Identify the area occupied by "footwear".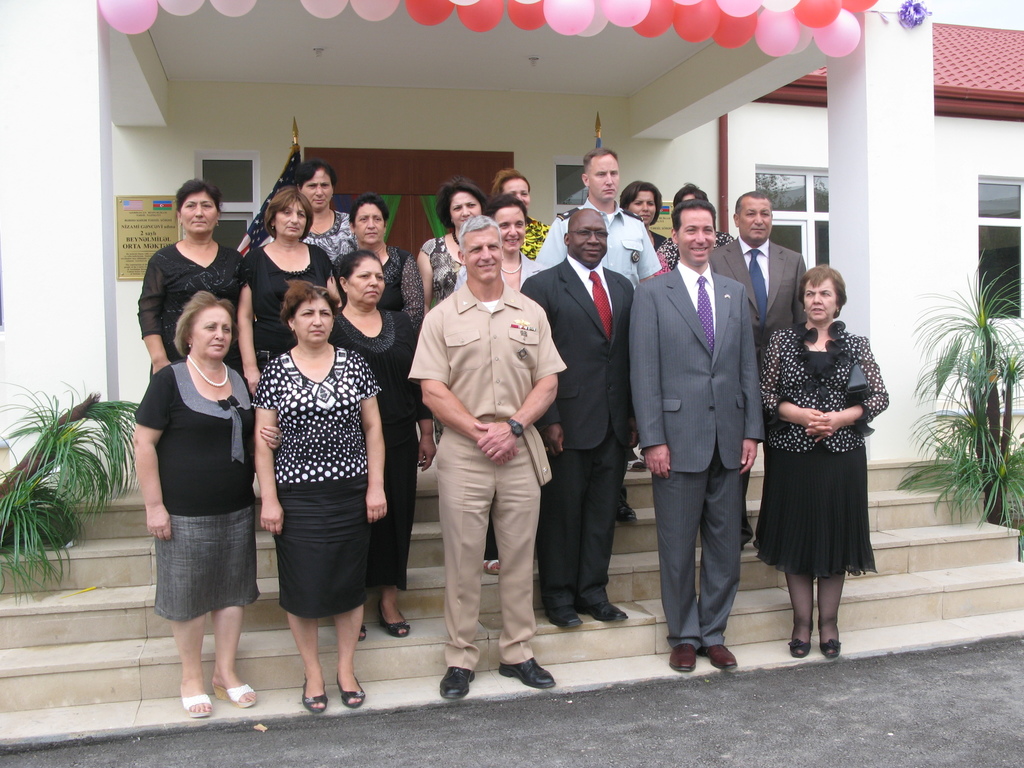
Area: 387,611,413,637.
